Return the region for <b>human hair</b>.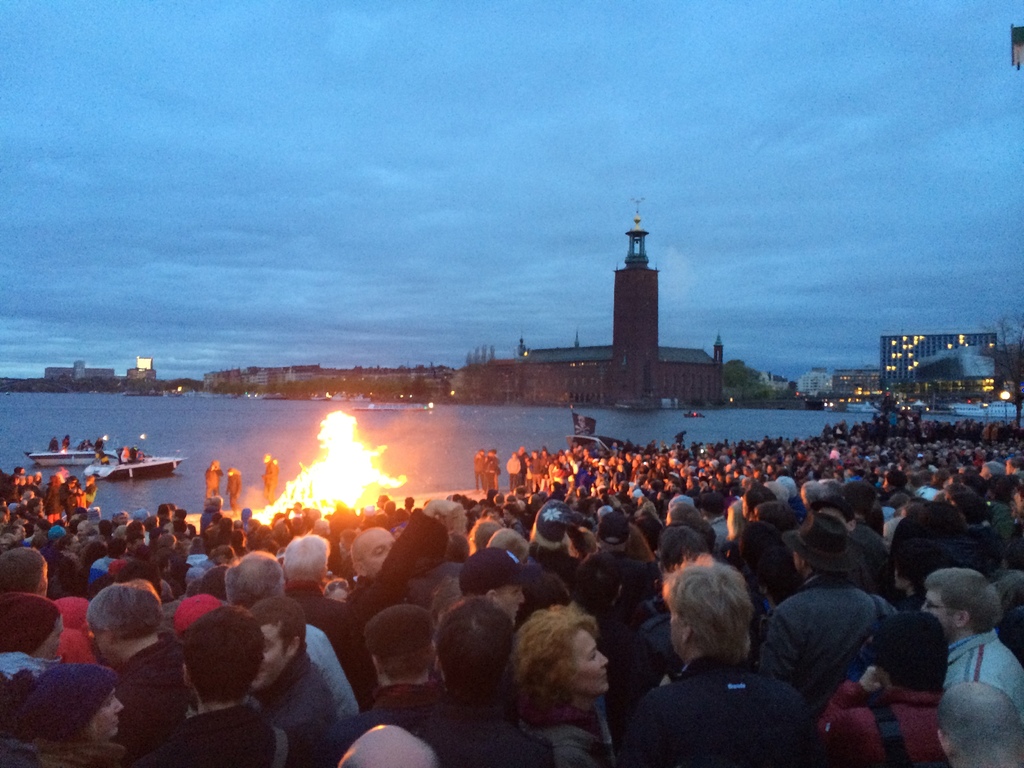
667, 570, 758, 663.
